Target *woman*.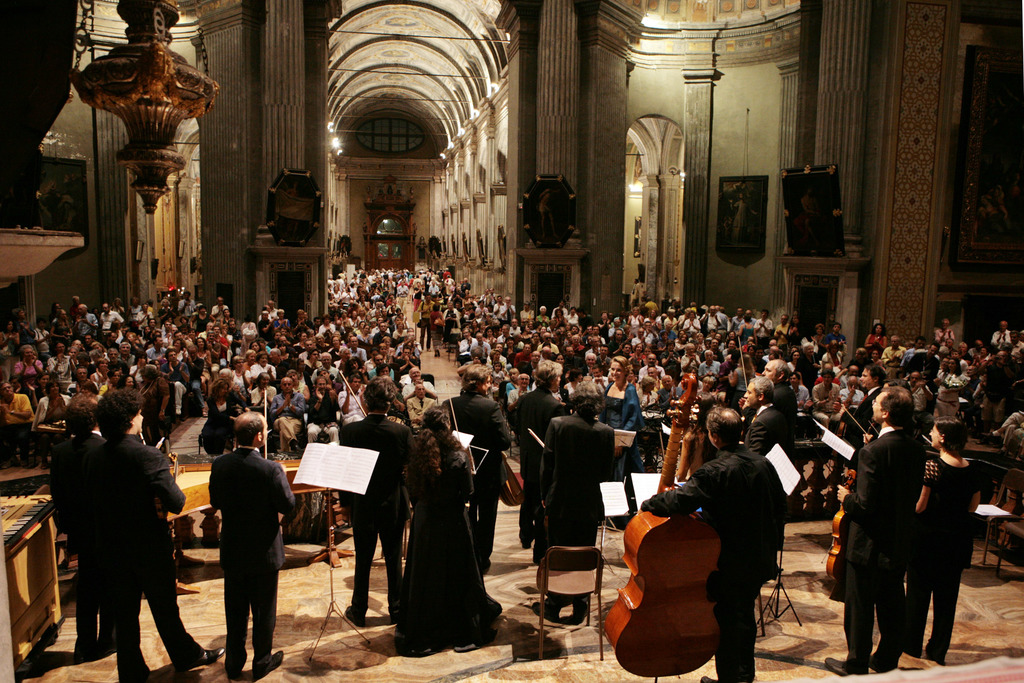
Target region: 660:336:684:372.
